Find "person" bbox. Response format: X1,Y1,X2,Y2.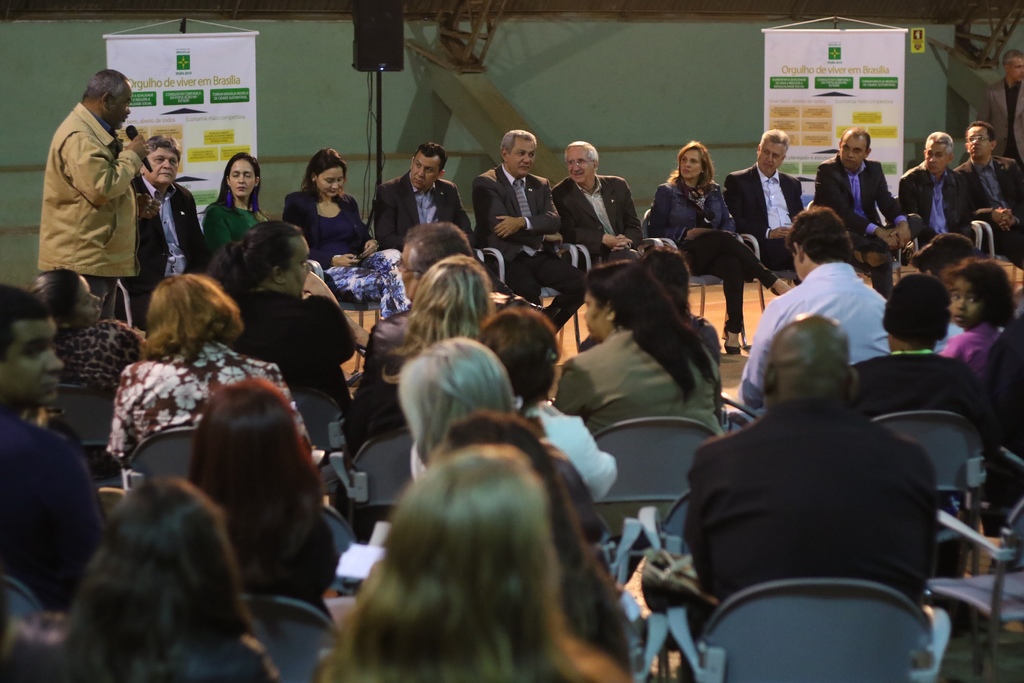
649,143,741,359.
